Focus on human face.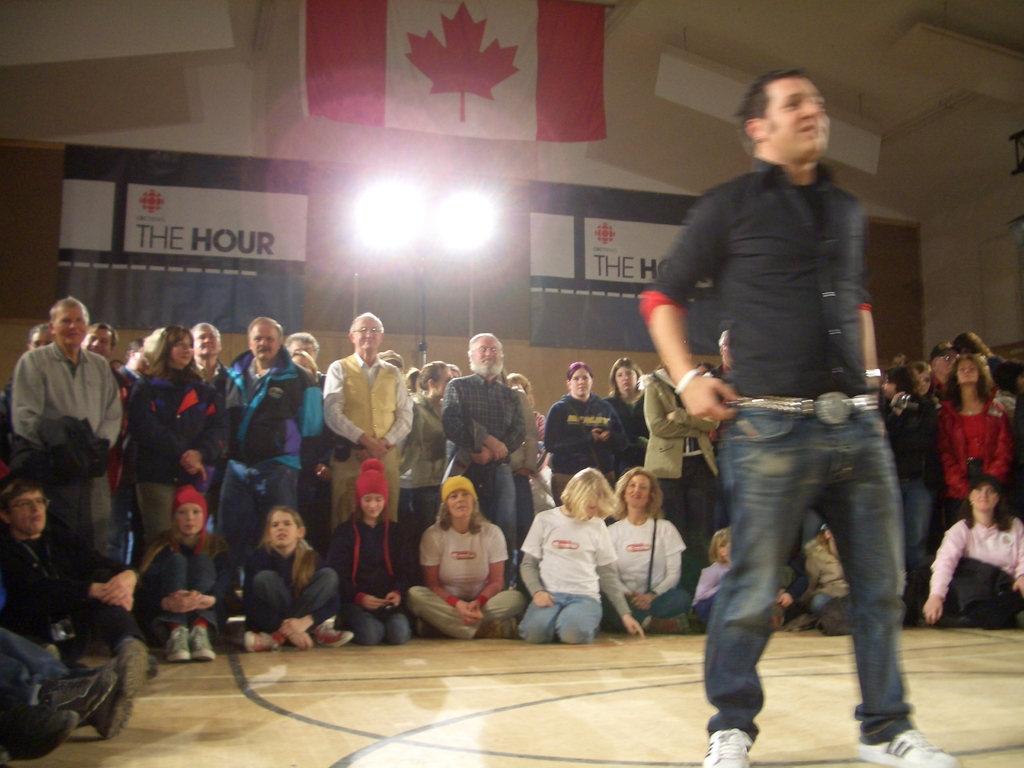
Focused at [left=767, top=81, right=823, bottom=151].
